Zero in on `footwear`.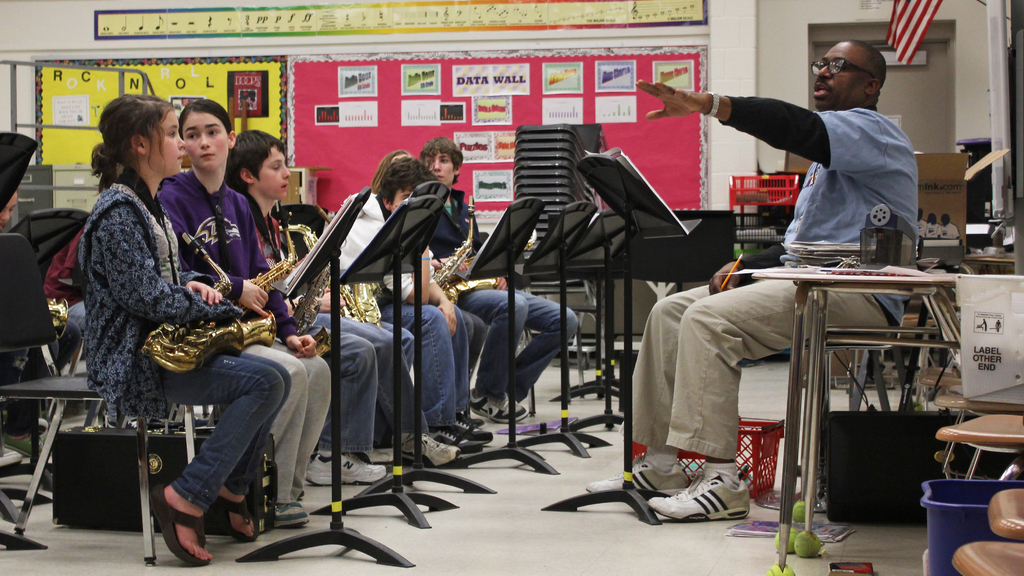
Zeroed in: {"x1": 284, "y1": 443, "x2": 403, "y2": 502}.
